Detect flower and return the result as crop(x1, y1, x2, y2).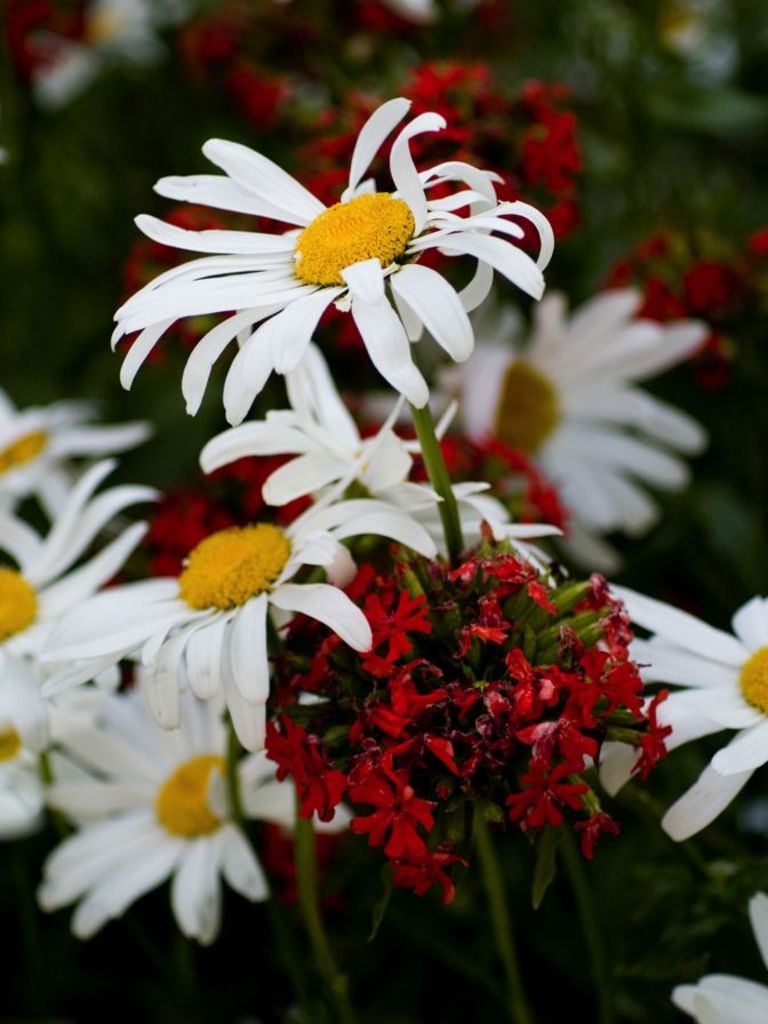
crop(672, 891, 767, 1023).
